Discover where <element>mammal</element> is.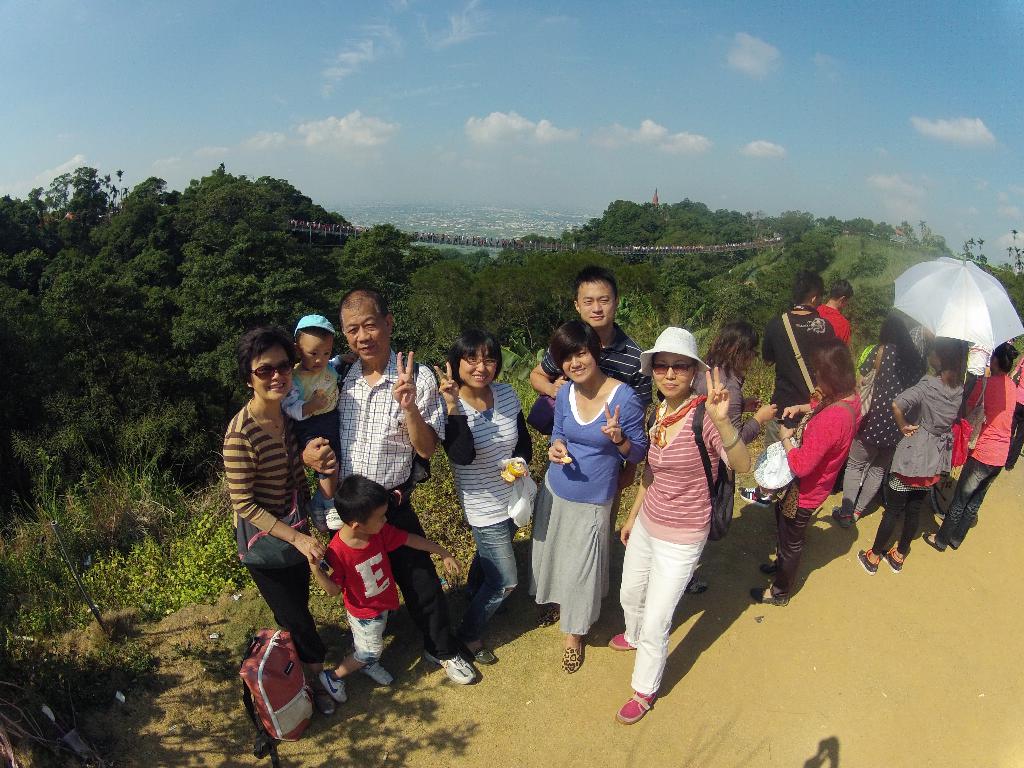
Discovered at detection(760, 262, 831, 451).
